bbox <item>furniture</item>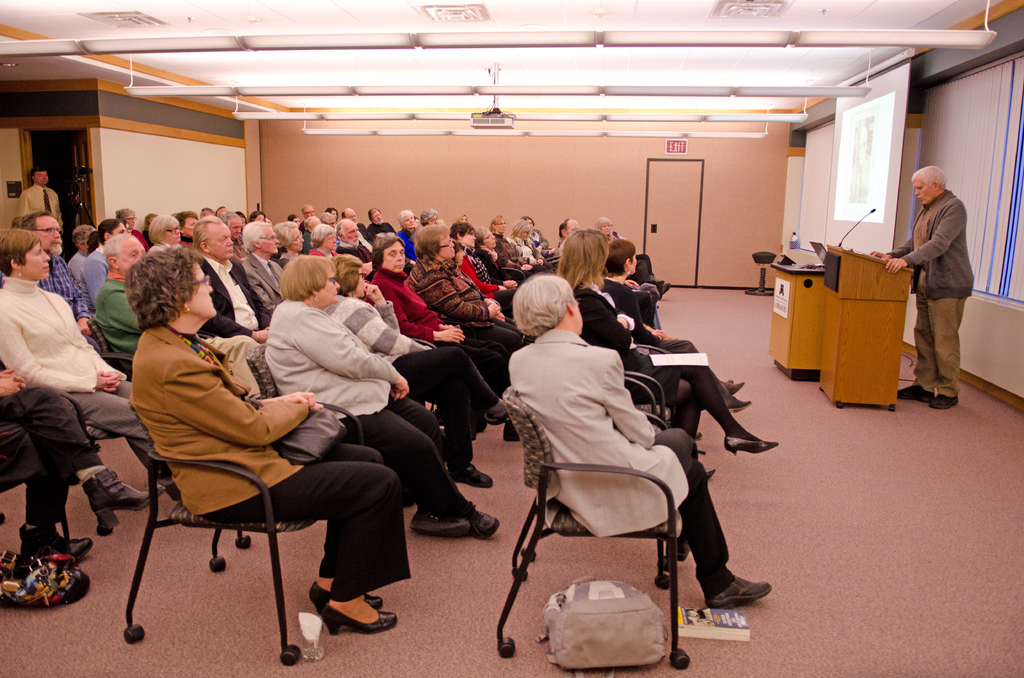
l=124, t=398, r=362, b=668
